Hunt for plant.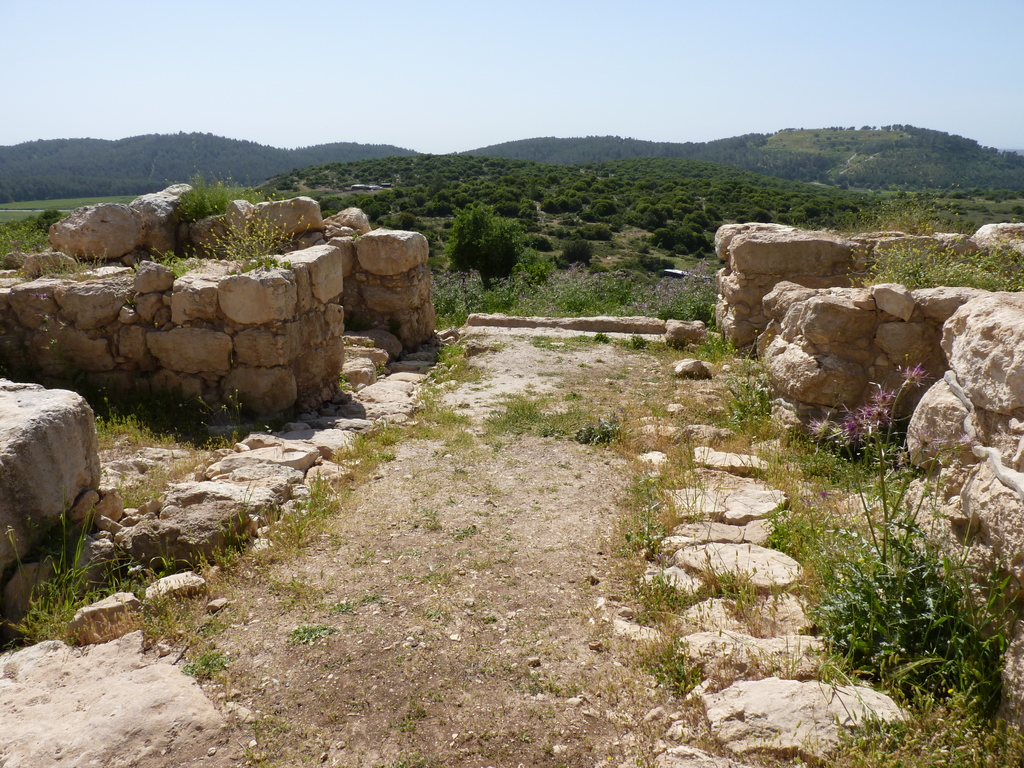
Hunted down at [207, 208, 300, 278].
